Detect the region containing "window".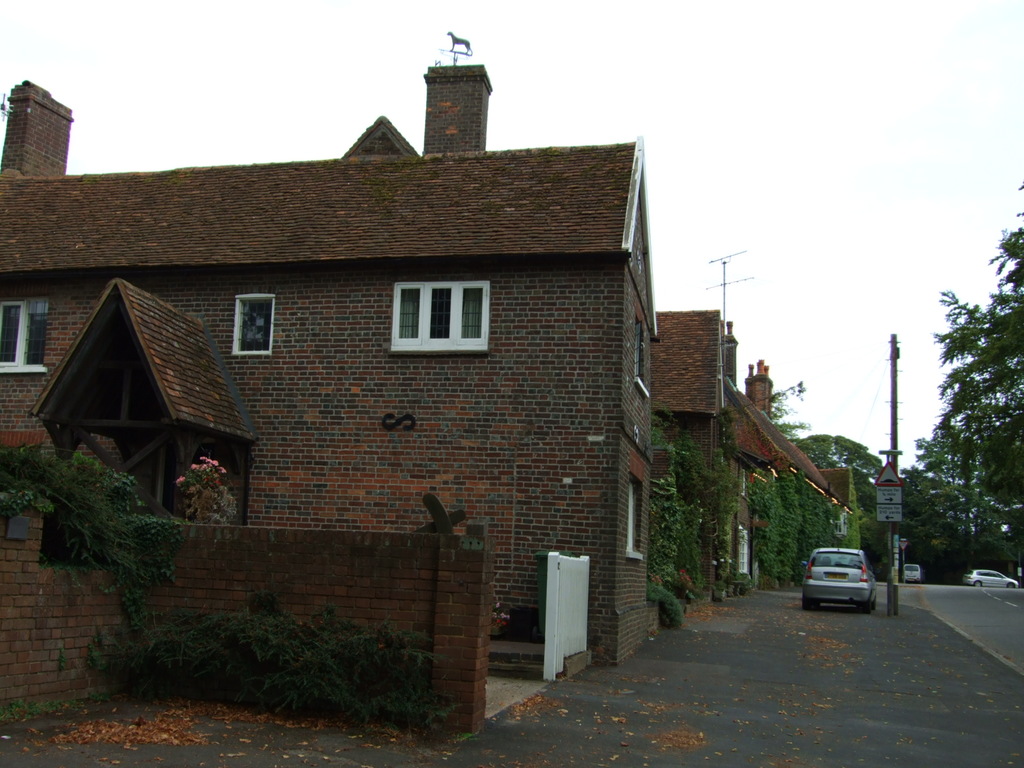
Rect(0, 298, 49, 375).
